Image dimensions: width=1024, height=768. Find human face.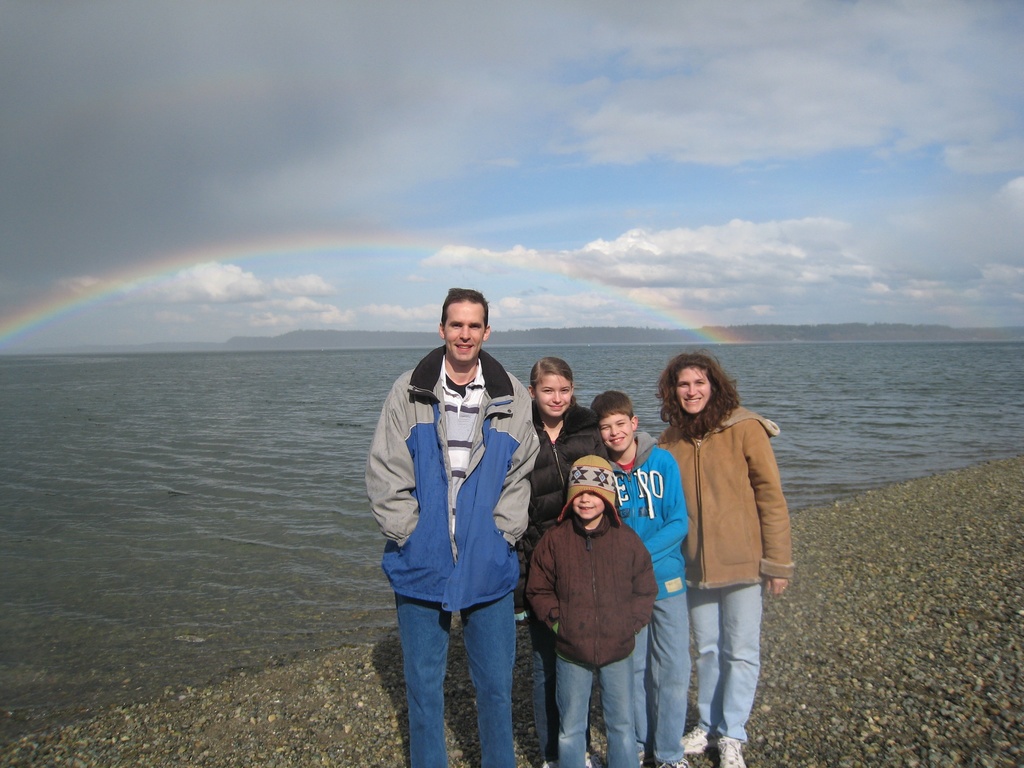
left=673, top=367, right=713, bottom=419.
